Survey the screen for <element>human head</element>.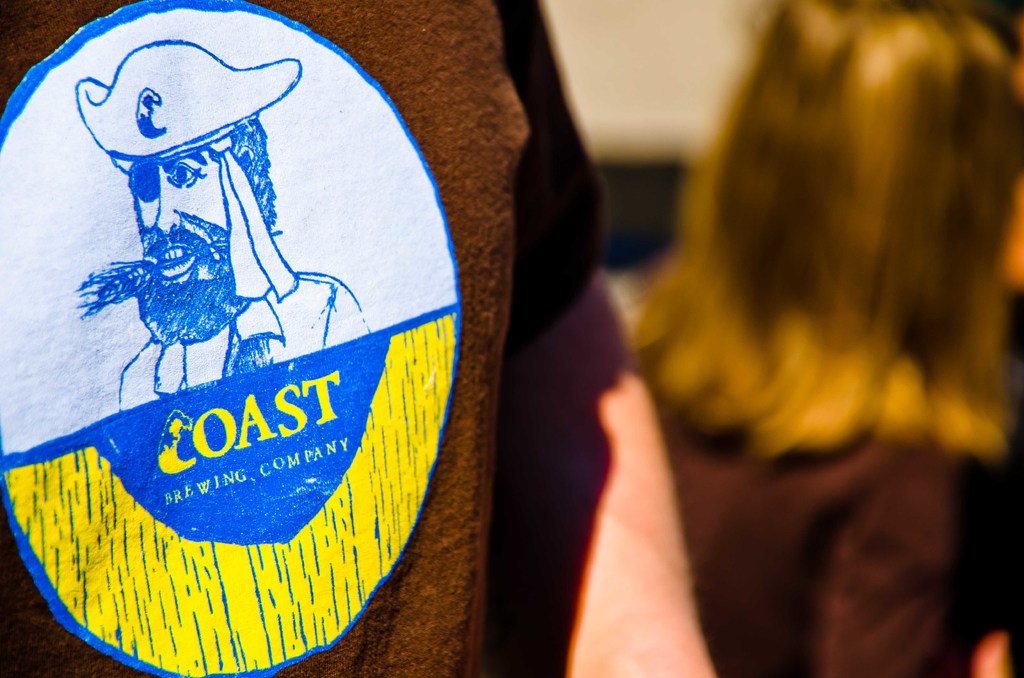
Survey found: 113 81 270 328.
